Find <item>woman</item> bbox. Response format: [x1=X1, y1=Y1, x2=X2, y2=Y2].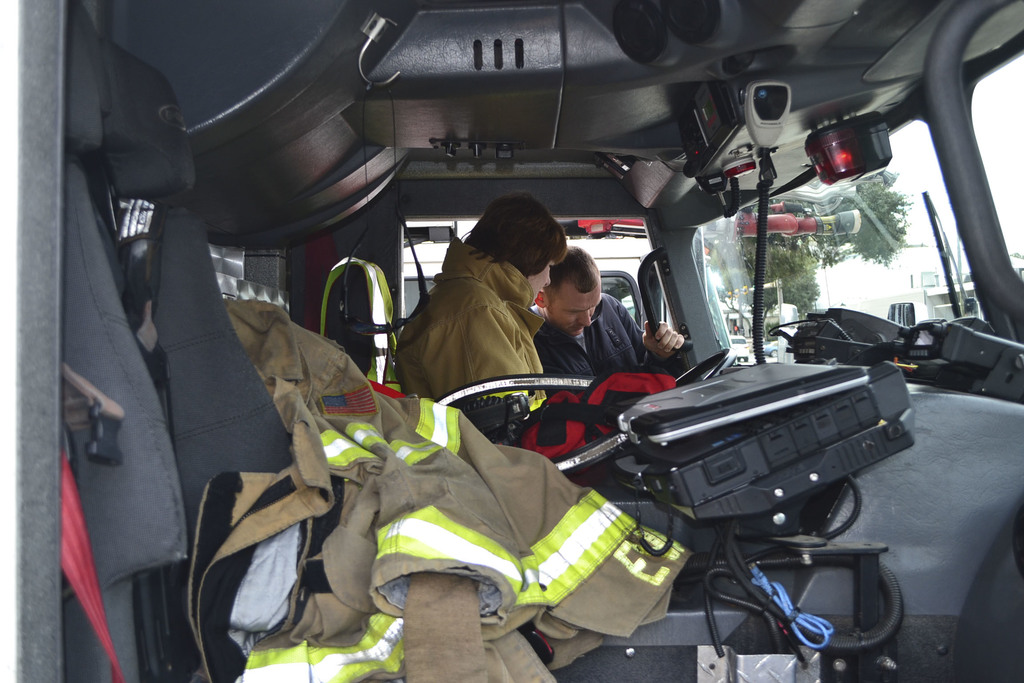
[x1=392, y1=185, x2=588, y2=437].
